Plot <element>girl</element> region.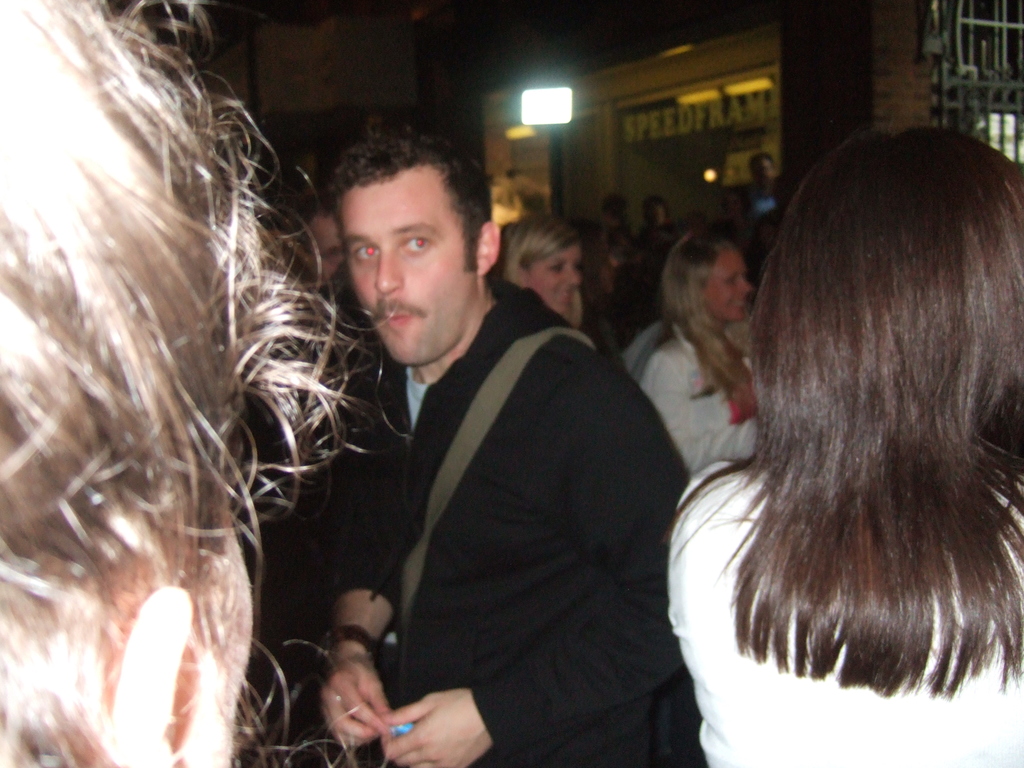
Plotted at [501, 220, 598, 340].
